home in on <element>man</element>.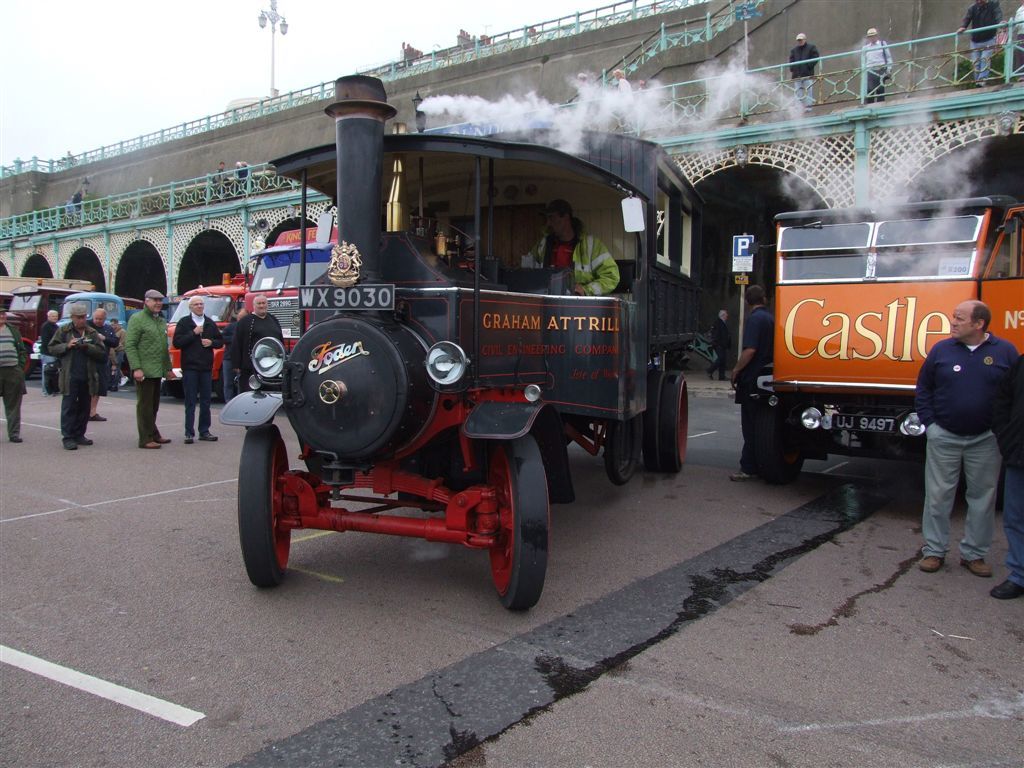
Homed in at 788,31,820,117.
